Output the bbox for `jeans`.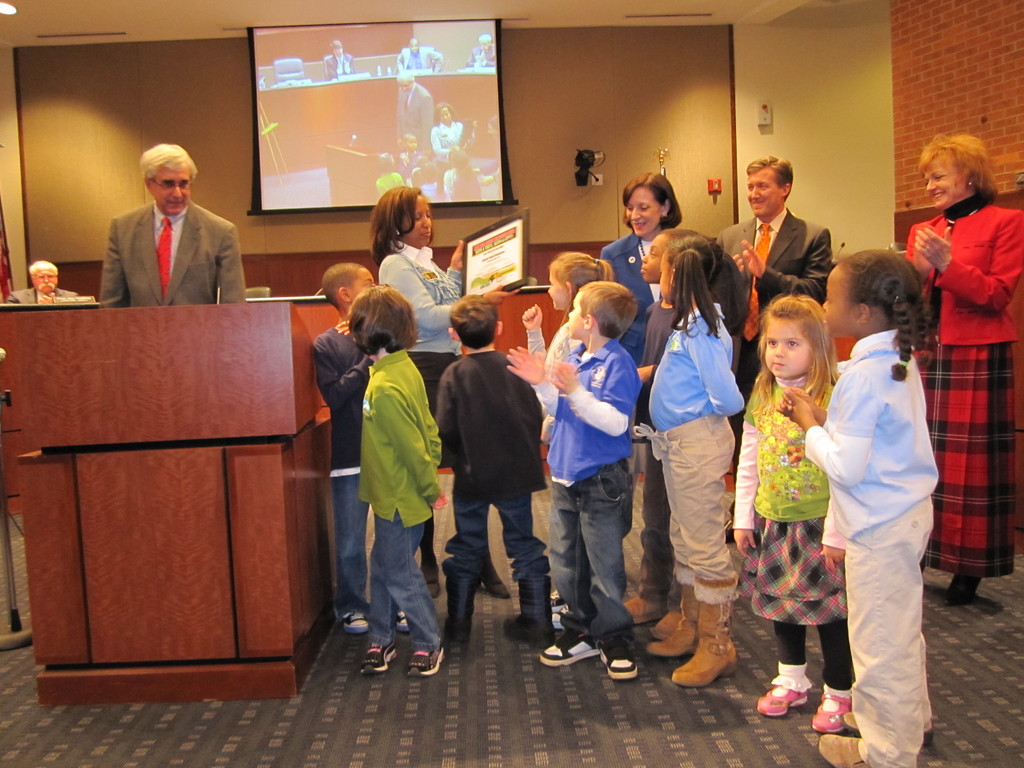
l=332, t=477, r=362, b=616.
